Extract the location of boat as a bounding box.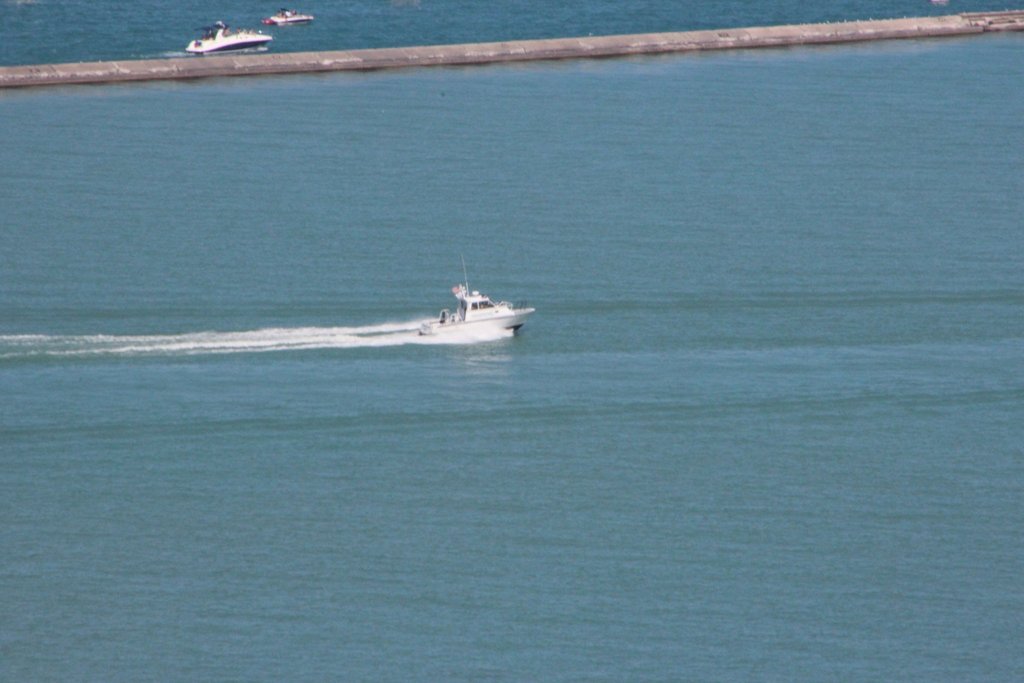
<box>390,260,537,341</box>.
